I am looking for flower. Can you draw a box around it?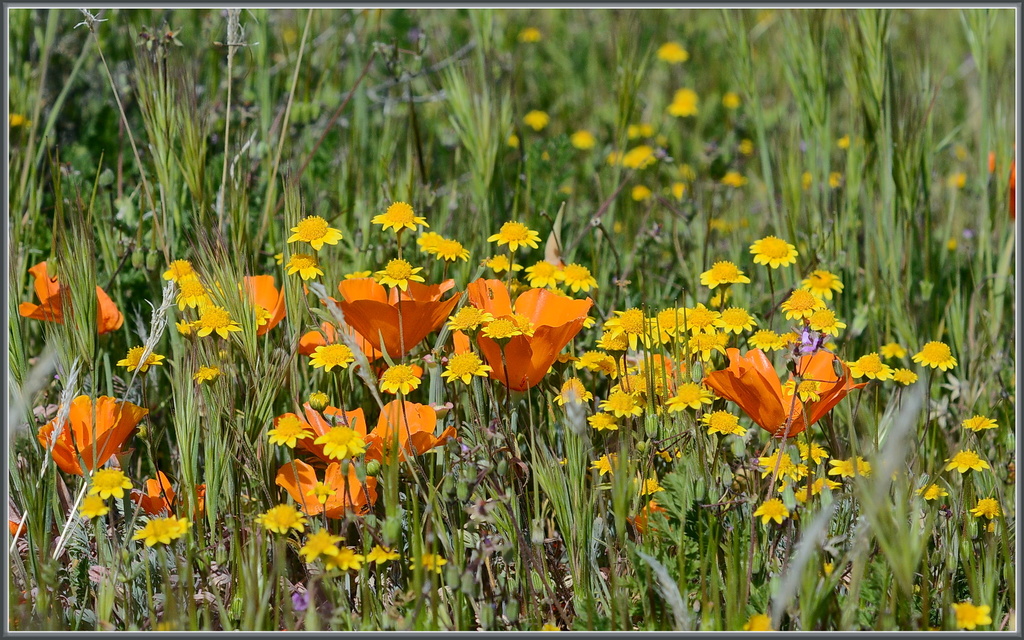
Sure, the bounding box is [300, 532, 340, 566].
